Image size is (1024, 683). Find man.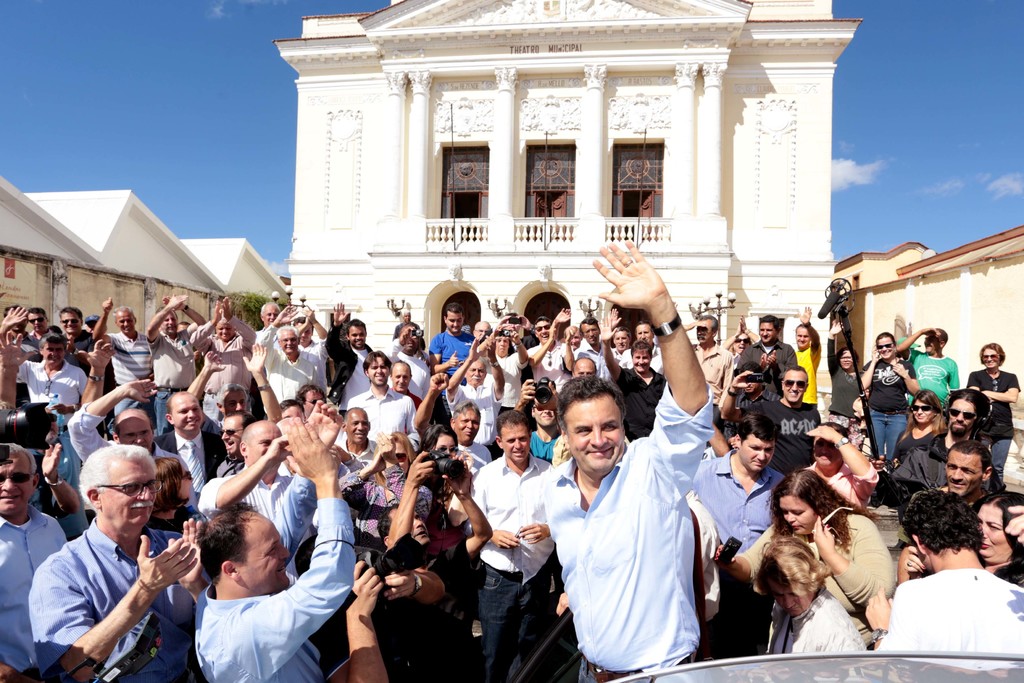
343 404 380 479.
